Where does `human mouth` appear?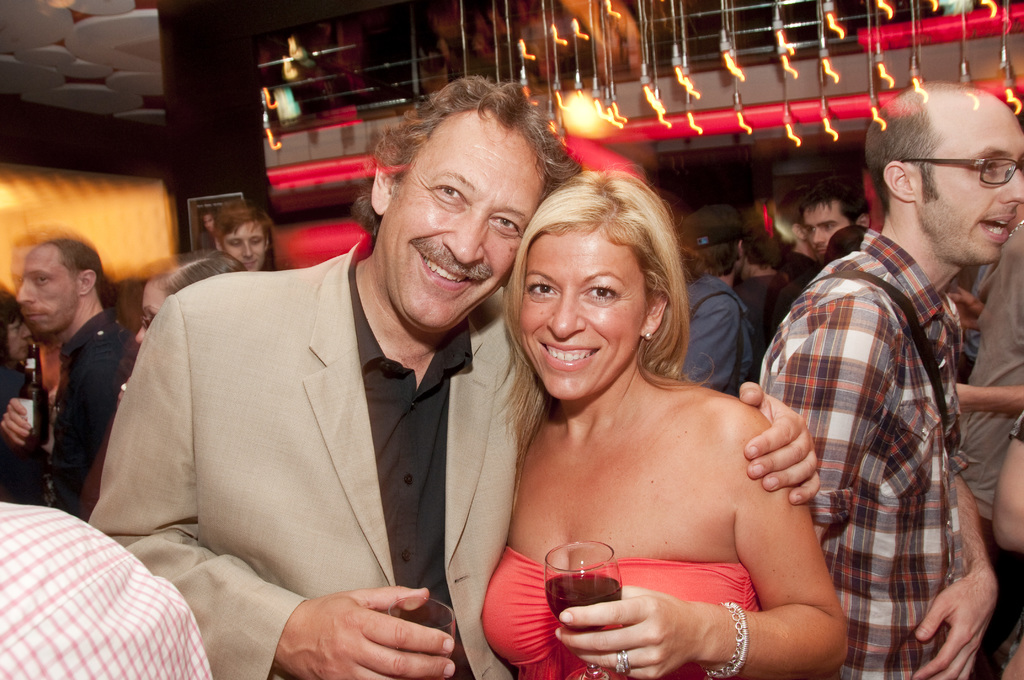
Appears at bbox=(8, 302, 51, 328).
